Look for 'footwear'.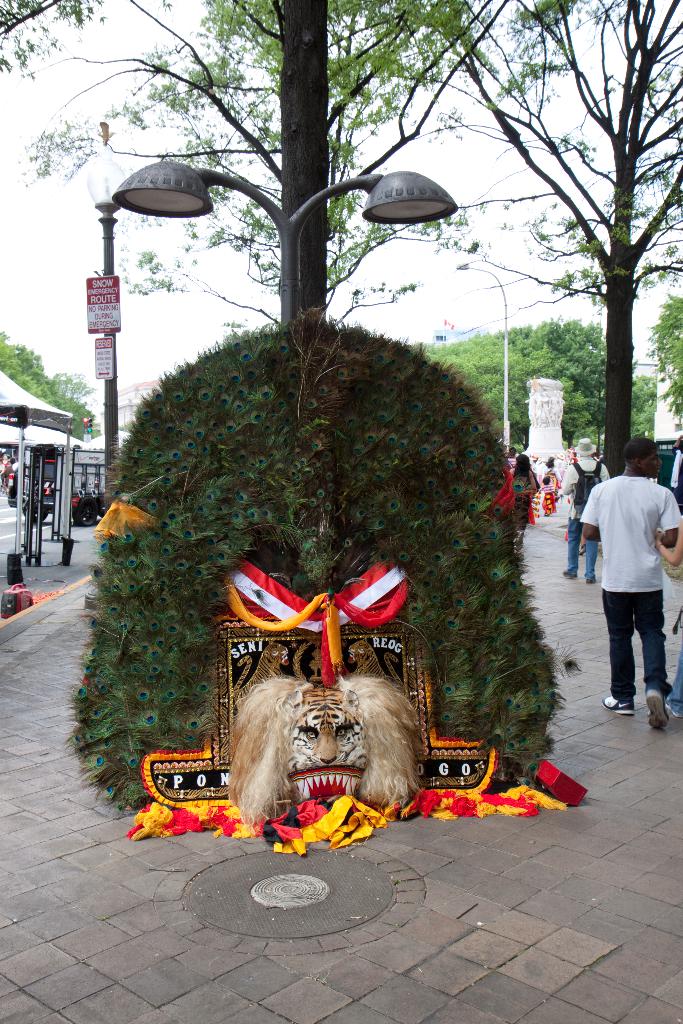
Found: (x1=665, y1=700, x2=682, y2=716).
